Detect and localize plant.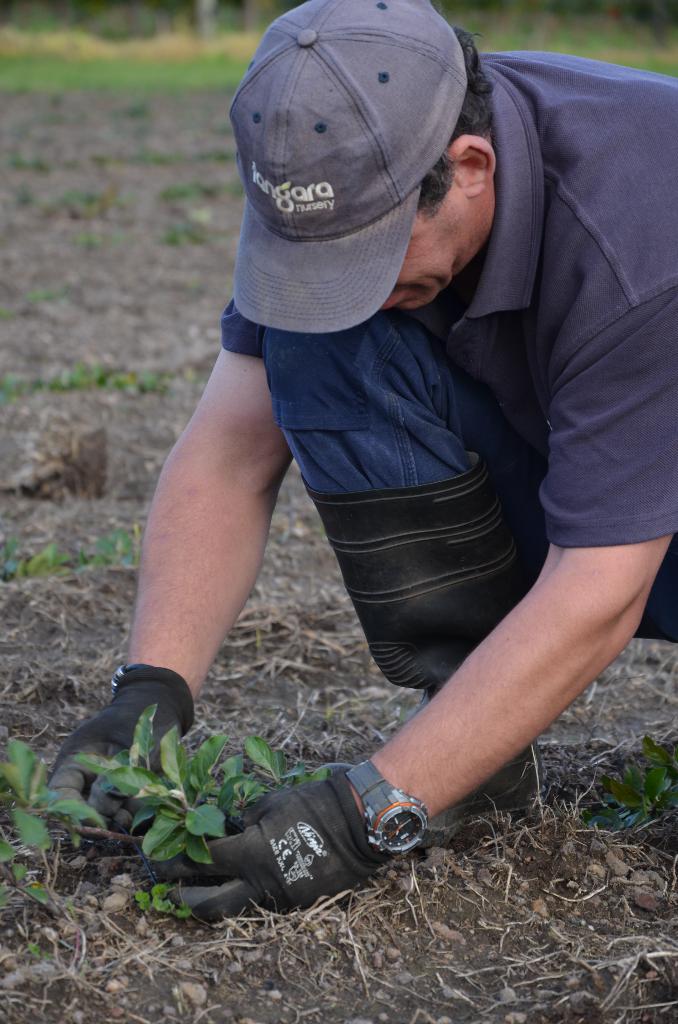
Localized at {"left": 92, "top": 361, "right": 111, "bottom": 385}.
